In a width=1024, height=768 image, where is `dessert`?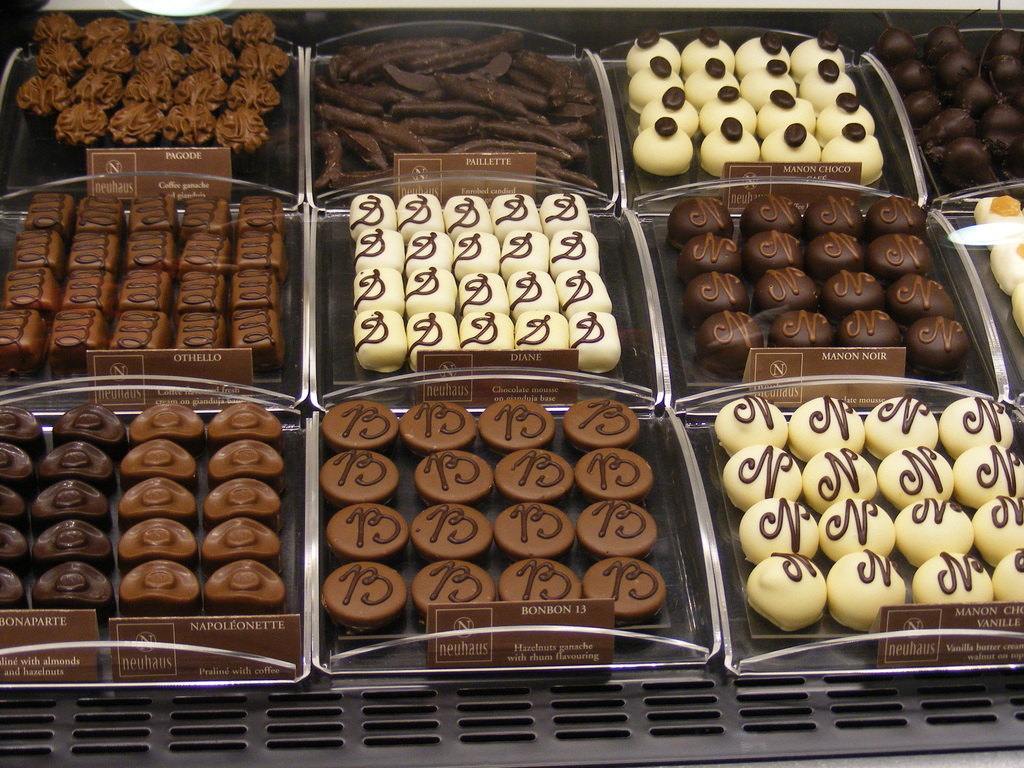
[left=573, top=395, right=663, bottom=449].
